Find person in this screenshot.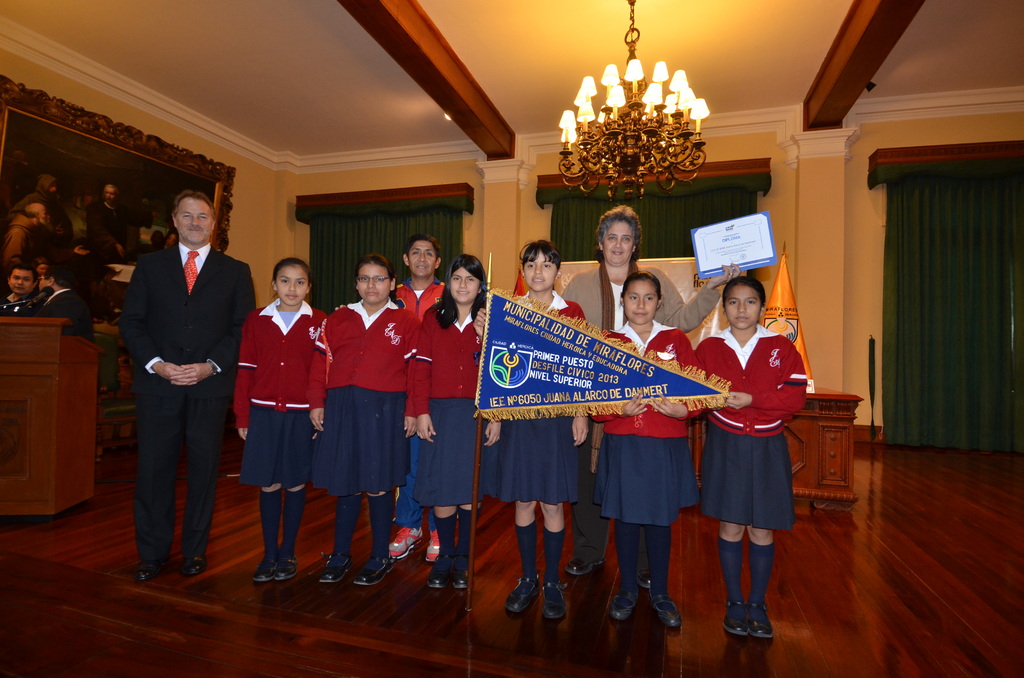
The bounding box for person is (0, 265, 47, 319).
